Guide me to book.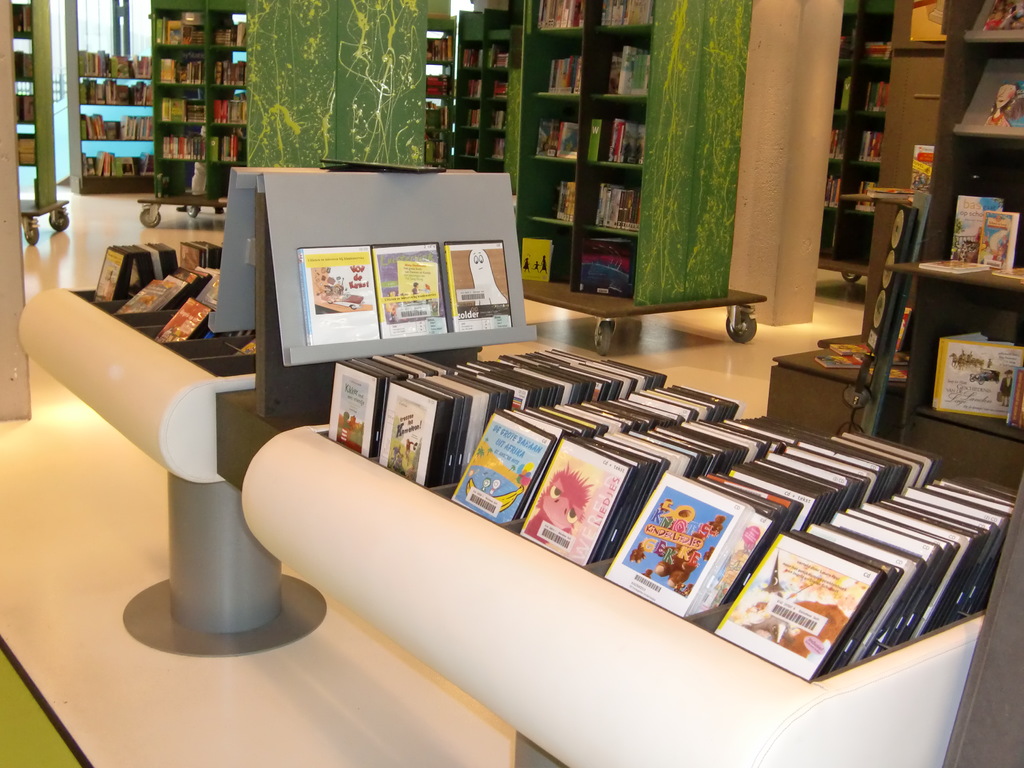
Guidance: crop(869, 367, 911, 387).
